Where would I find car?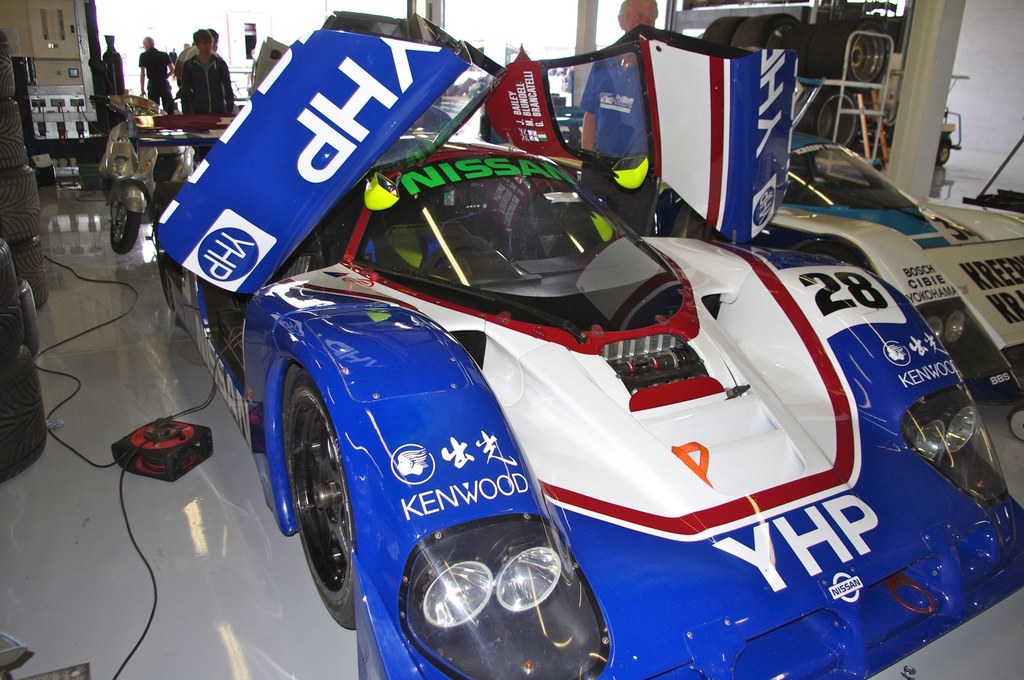
At bbox=(761, 128, 1023, 437).
